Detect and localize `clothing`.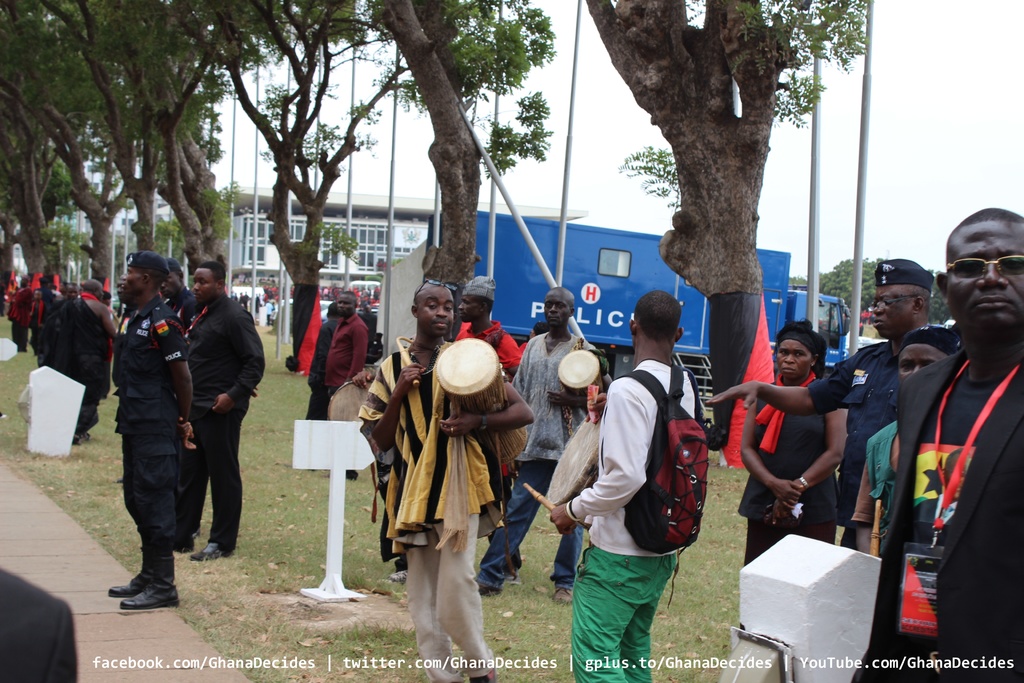
Localized at <region>567, 353, 706, 682</region>.
